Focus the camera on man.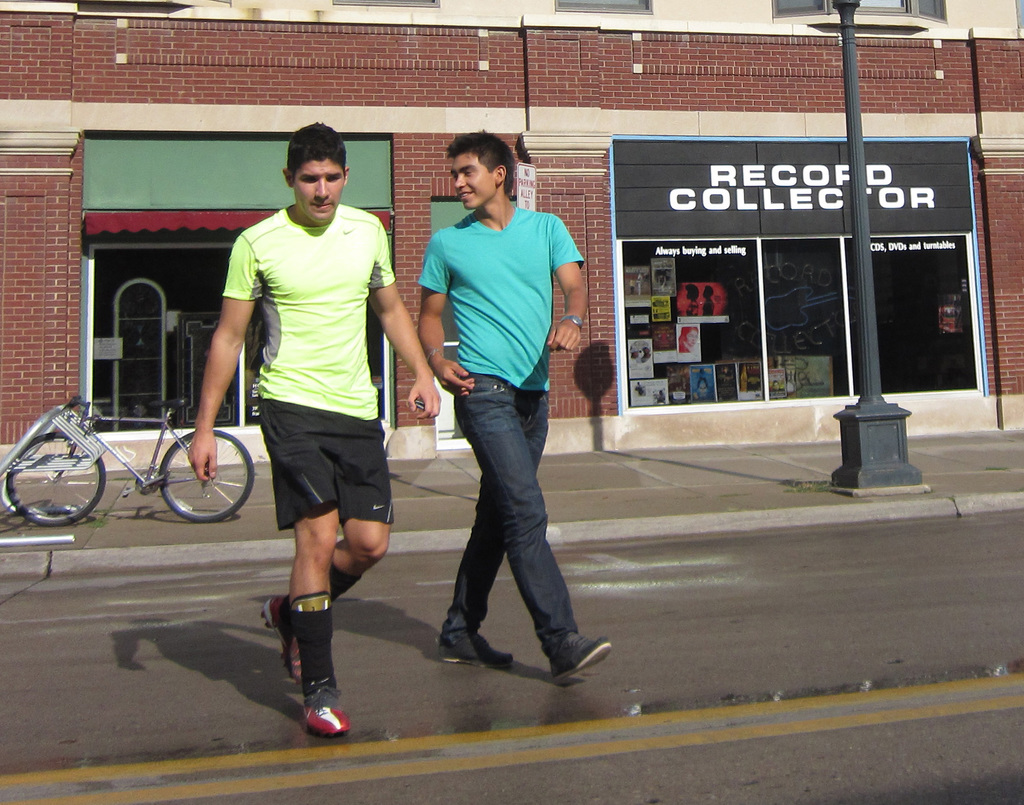
Focus region: {"left": 406, "top": 167, "right": 588, "bottom": 670}.
